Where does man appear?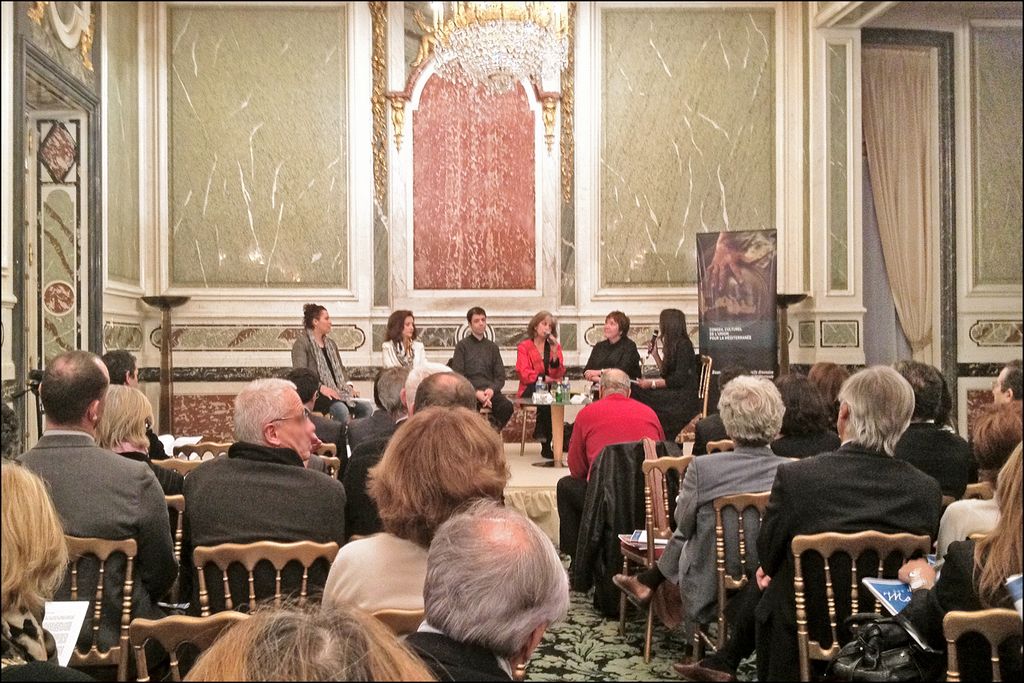
Appears at (279, 362, 350, 478).
